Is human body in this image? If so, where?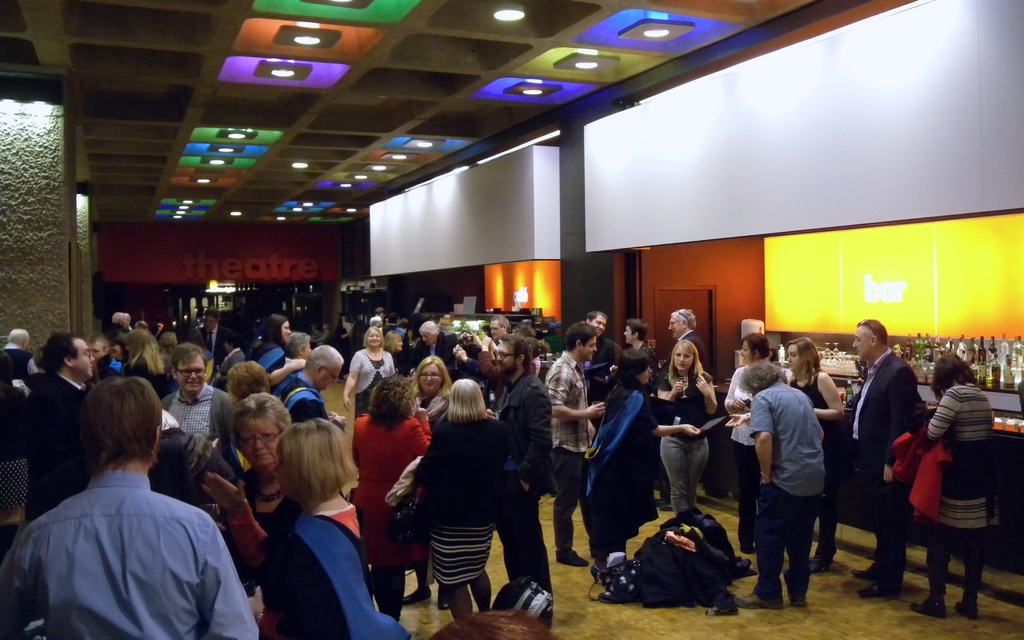
Yes, at box(208, 386, 275, 602).
